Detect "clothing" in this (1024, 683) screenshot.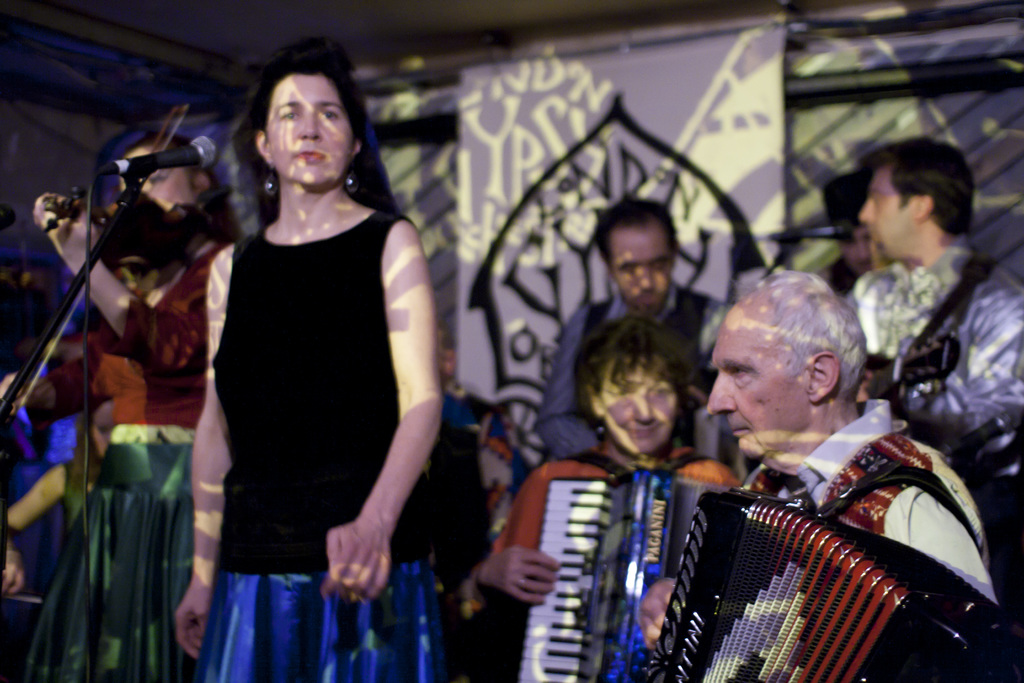
Detection: x1=845 y1=242 x2=1023 y2=477.
